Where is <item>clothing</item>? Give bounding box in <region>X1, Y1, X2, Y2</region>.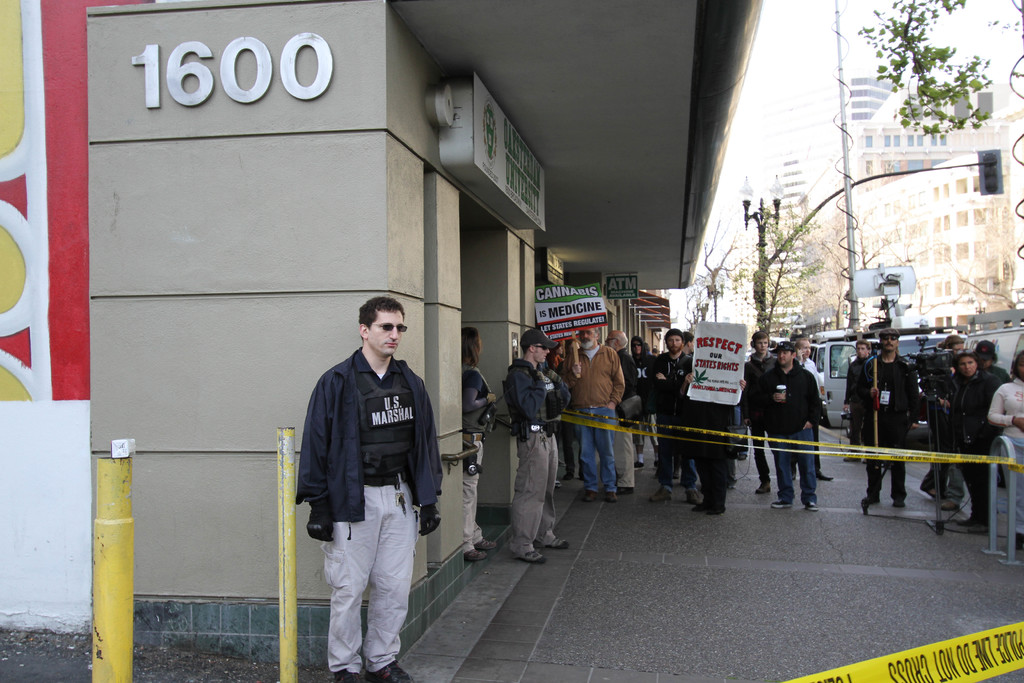
<region>297, 320, 440, 636</region>.
